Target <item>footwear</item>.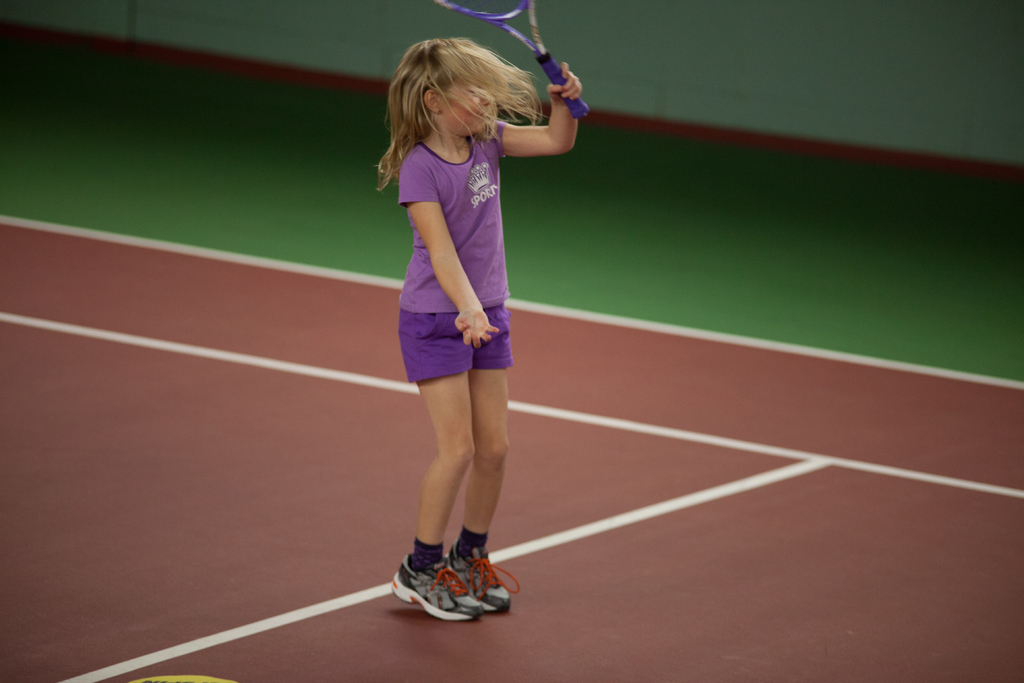
Target region: 444 541 524 616.
